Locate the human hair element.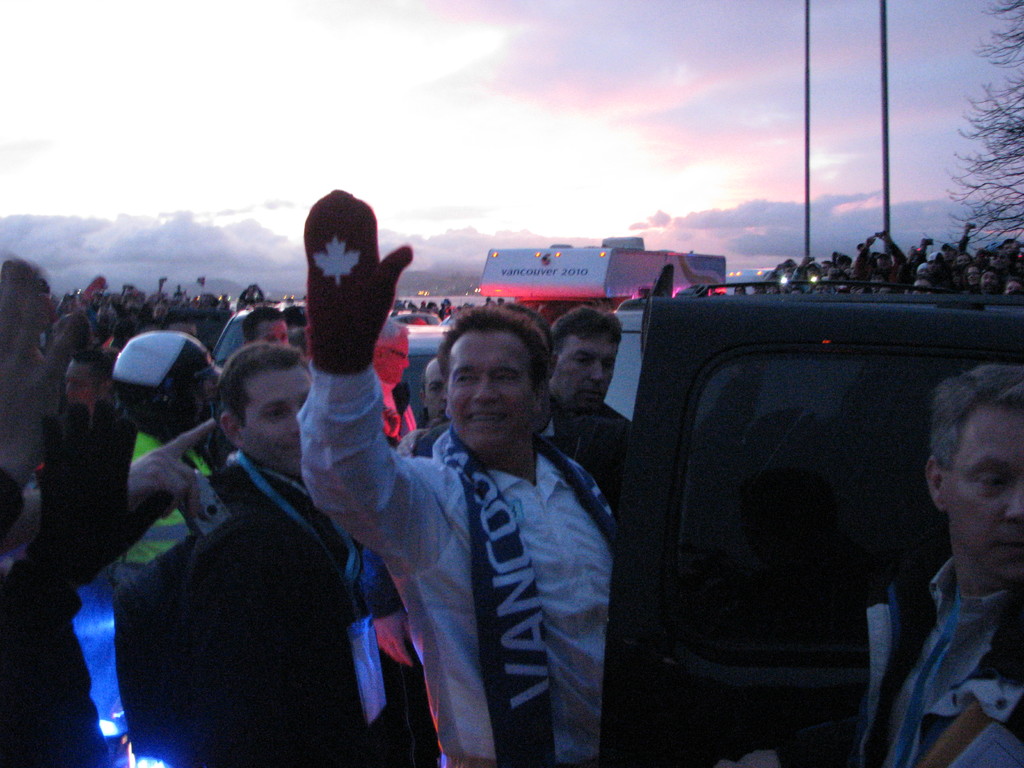
Element bbox: {"x1": 441, "y1": 305, "x2": 551, "y2": 388}.
